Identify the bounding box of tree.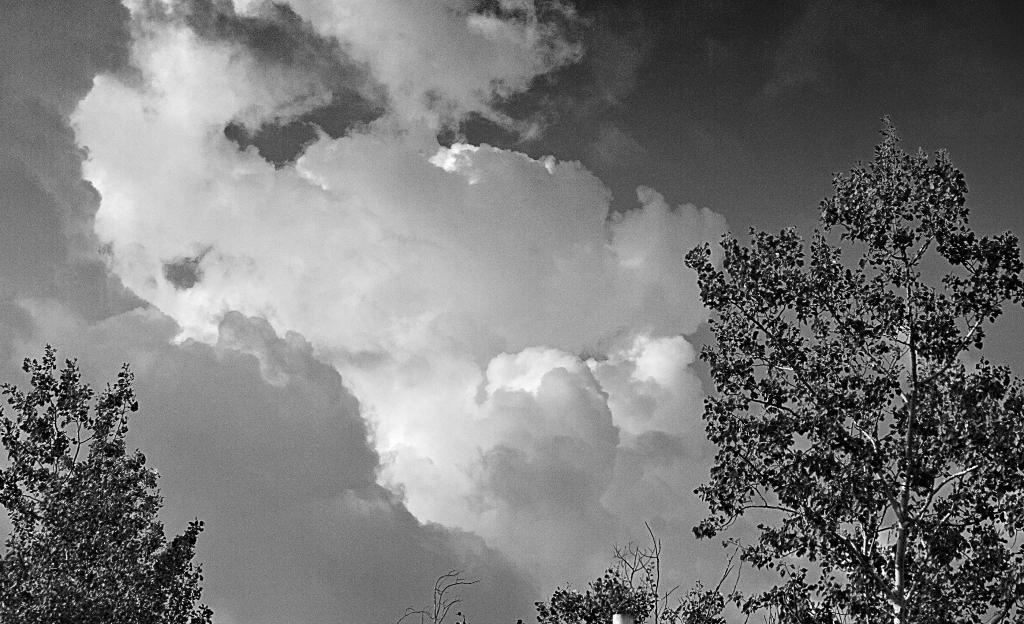
664/582/725/623.
